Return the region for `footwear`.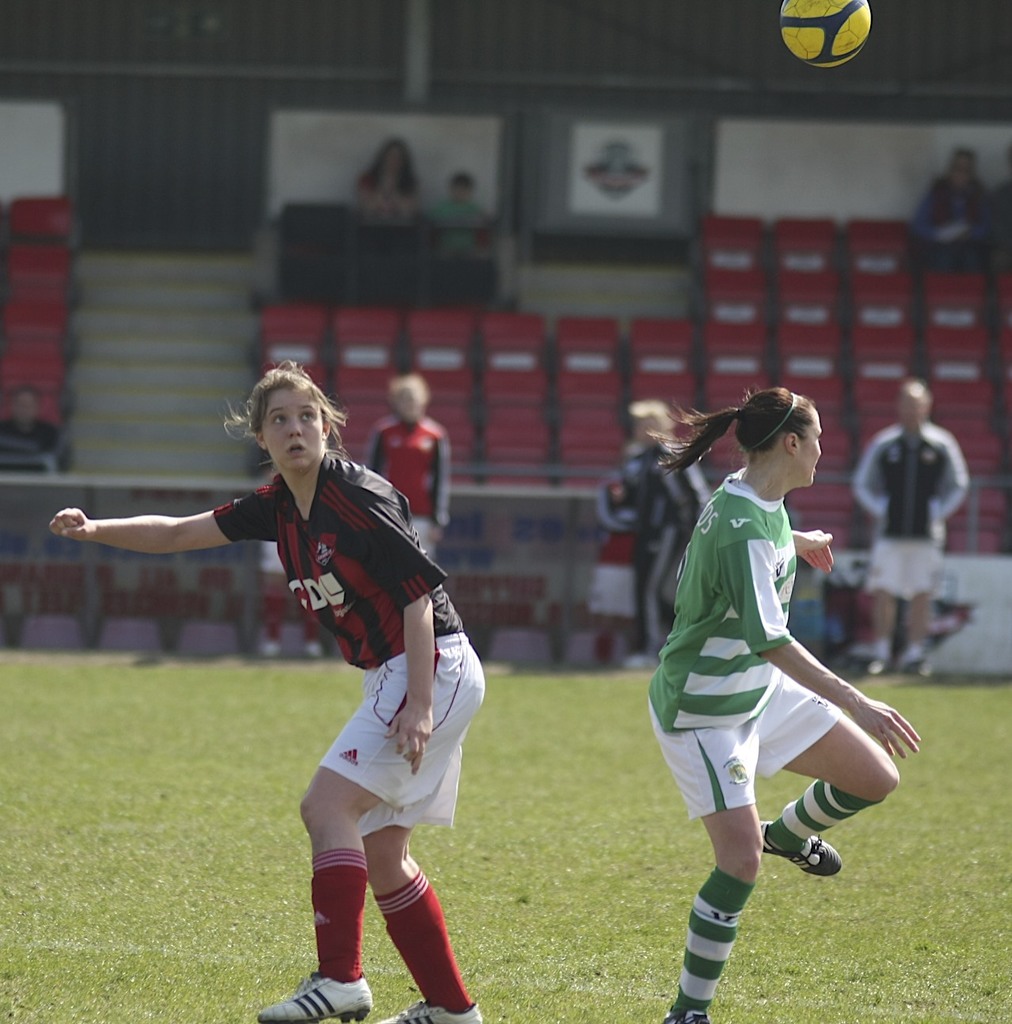
l=258, t=969, r=375, b=1022.
